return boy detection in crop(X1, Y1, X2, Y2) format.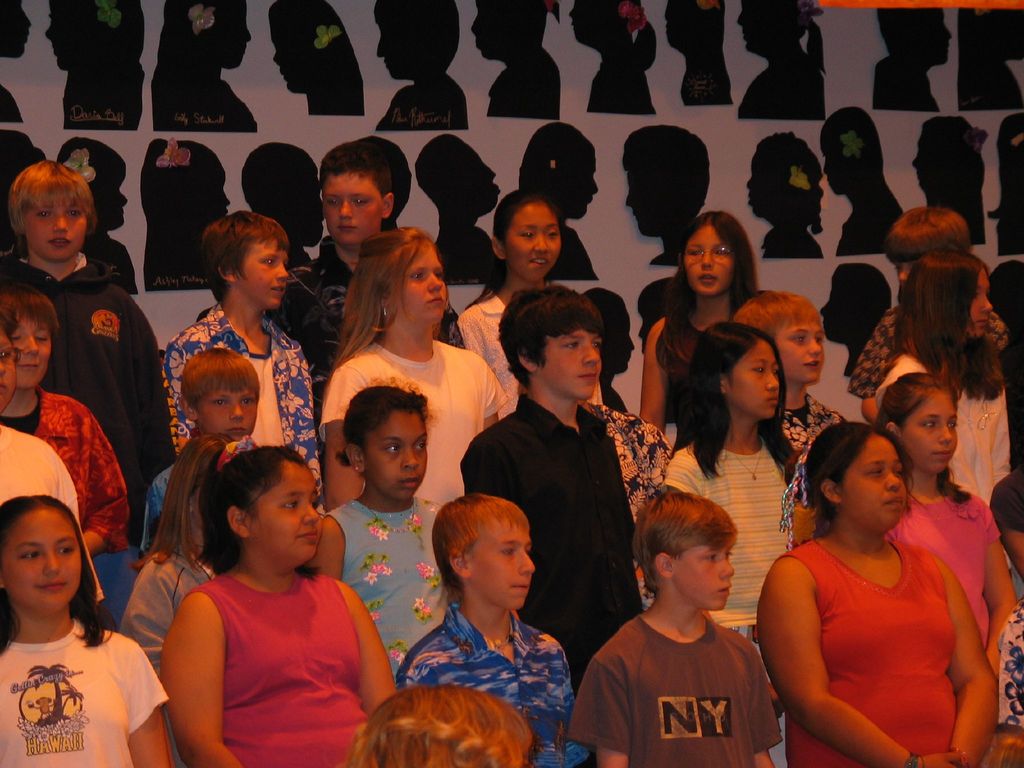
crop(0, 158, 175, 545).
